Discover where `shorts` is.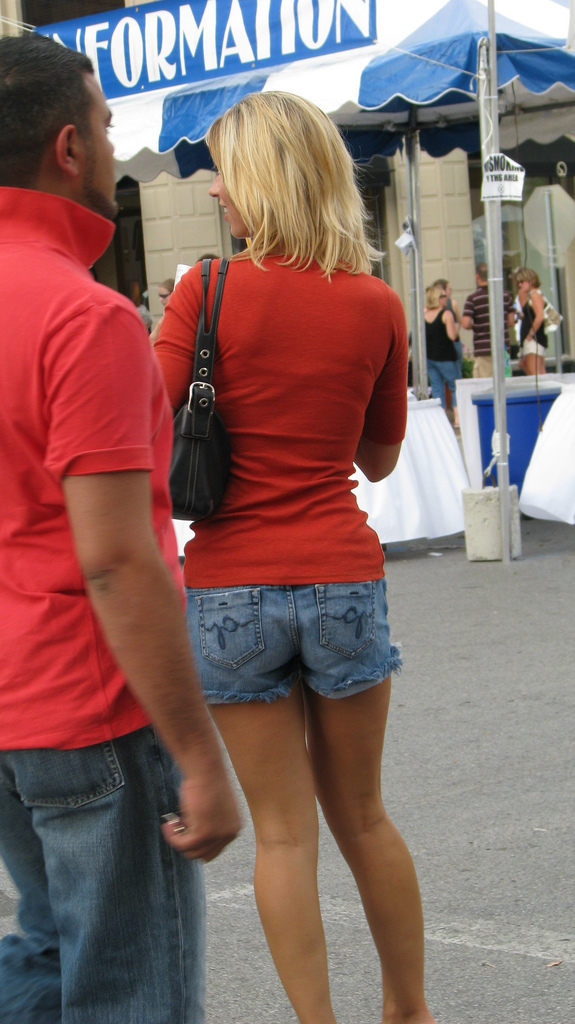
Discovered at (471, 355, 505, 375).
